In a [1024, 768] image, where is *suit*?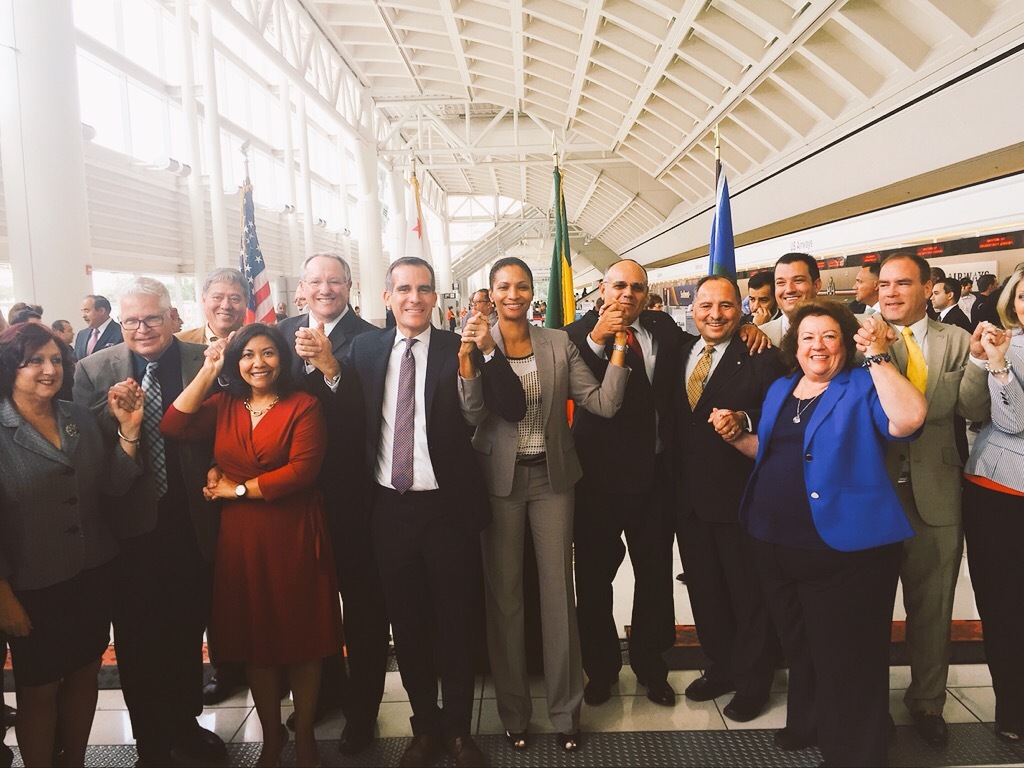
[x1=63, y1=340, x2=222, y2=739].
